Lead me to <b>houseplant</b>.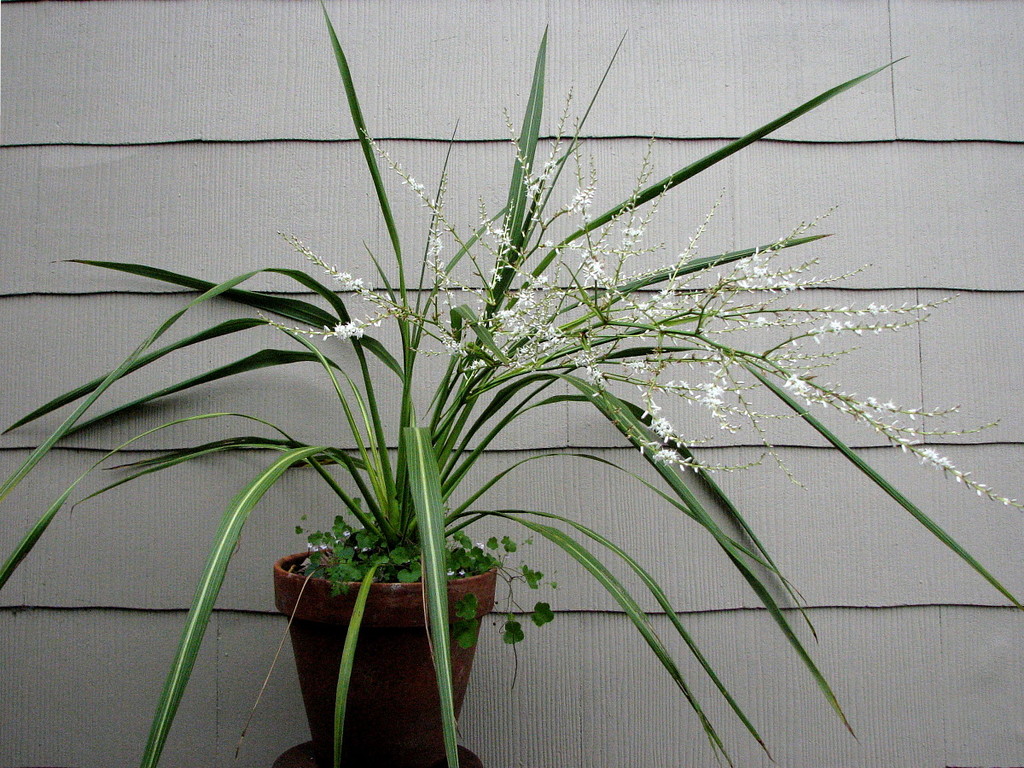
Lead to box(0, 0, 1023, 767).
